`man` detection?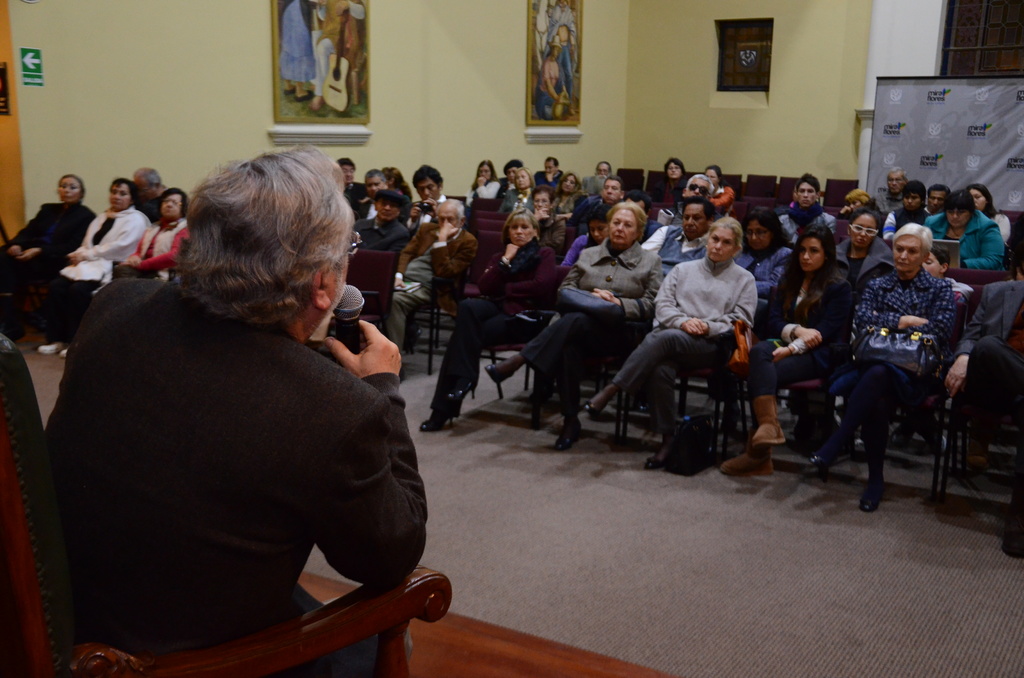
x1=129 y1=162 x2=170 y2=220
